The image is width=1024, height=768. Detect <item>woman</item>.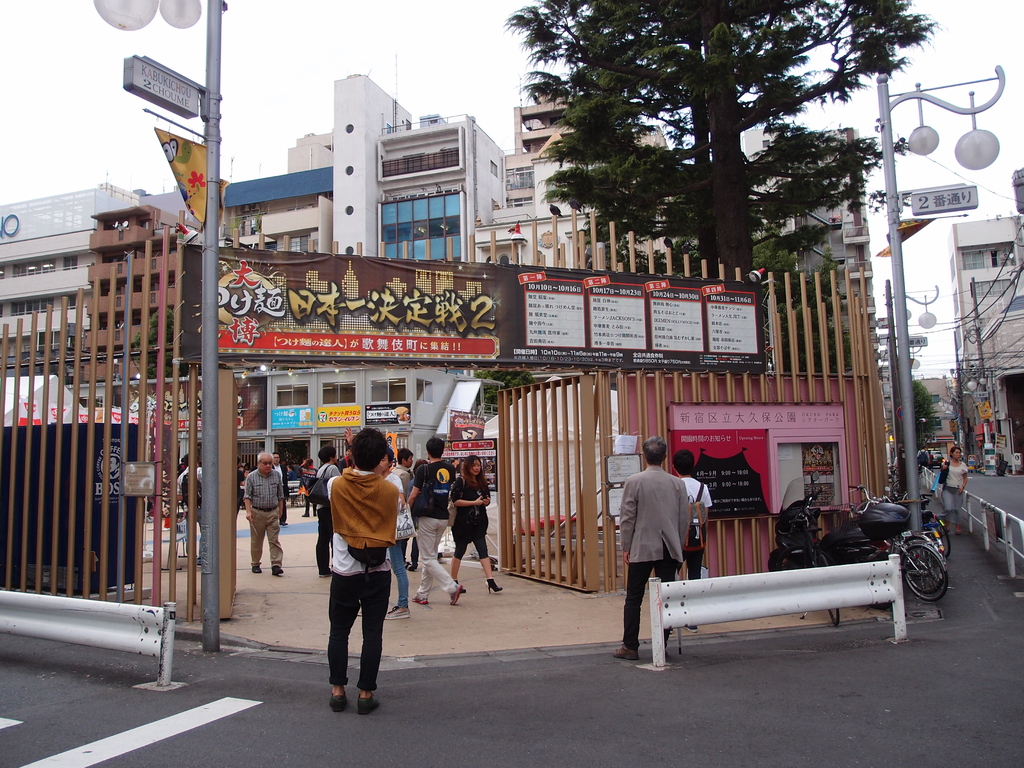
Detection: 449 455 502 598.
